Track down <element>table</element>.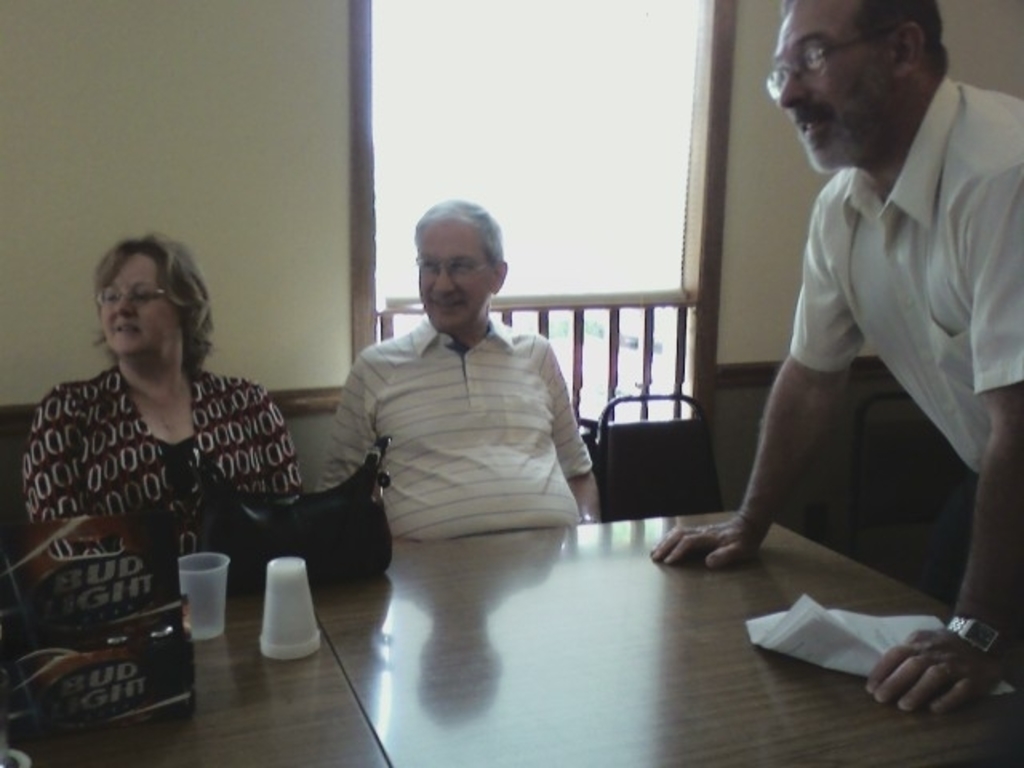
Tracked to BBox(3, 574, 392, 766).
